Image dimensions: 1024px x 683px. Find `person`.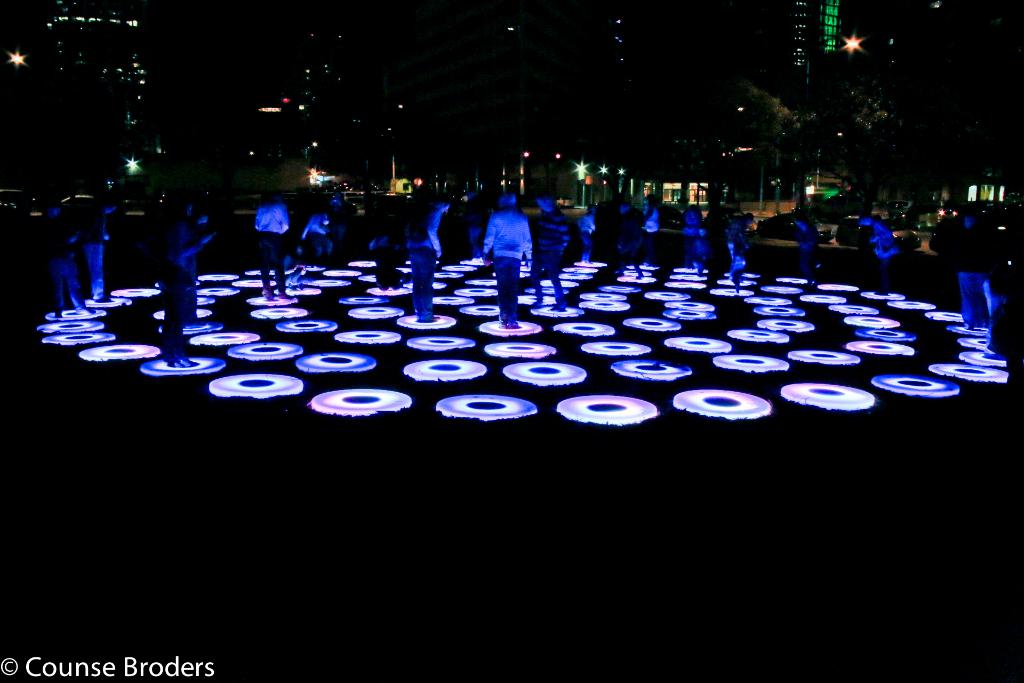
select_region(410, 189, 453, 319).
